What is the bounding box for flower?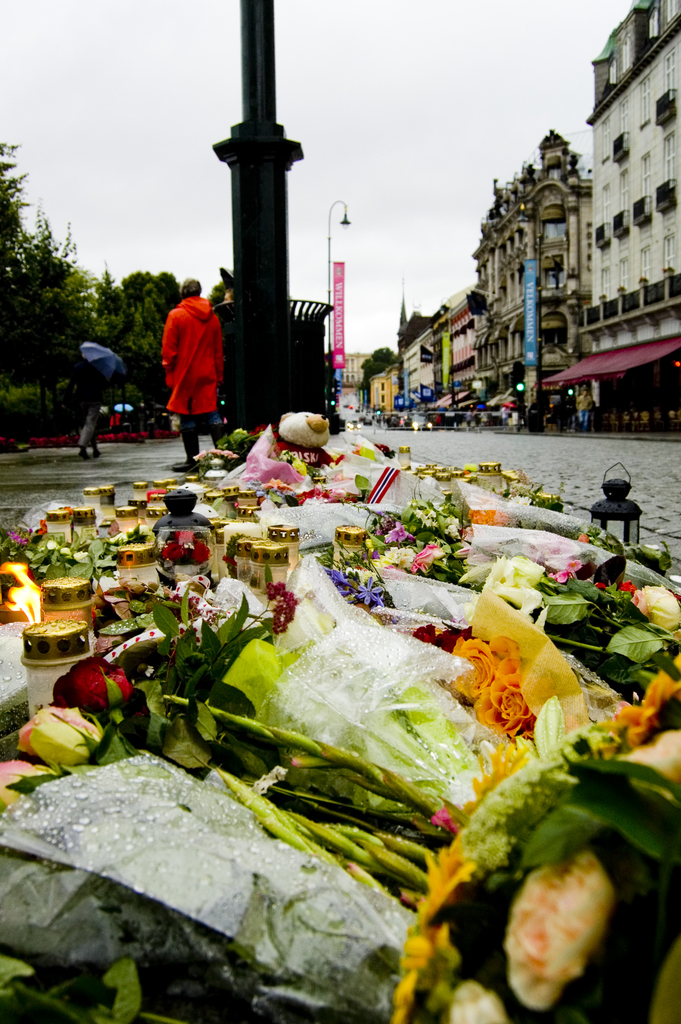
detection(0, 757, 58, 810).
